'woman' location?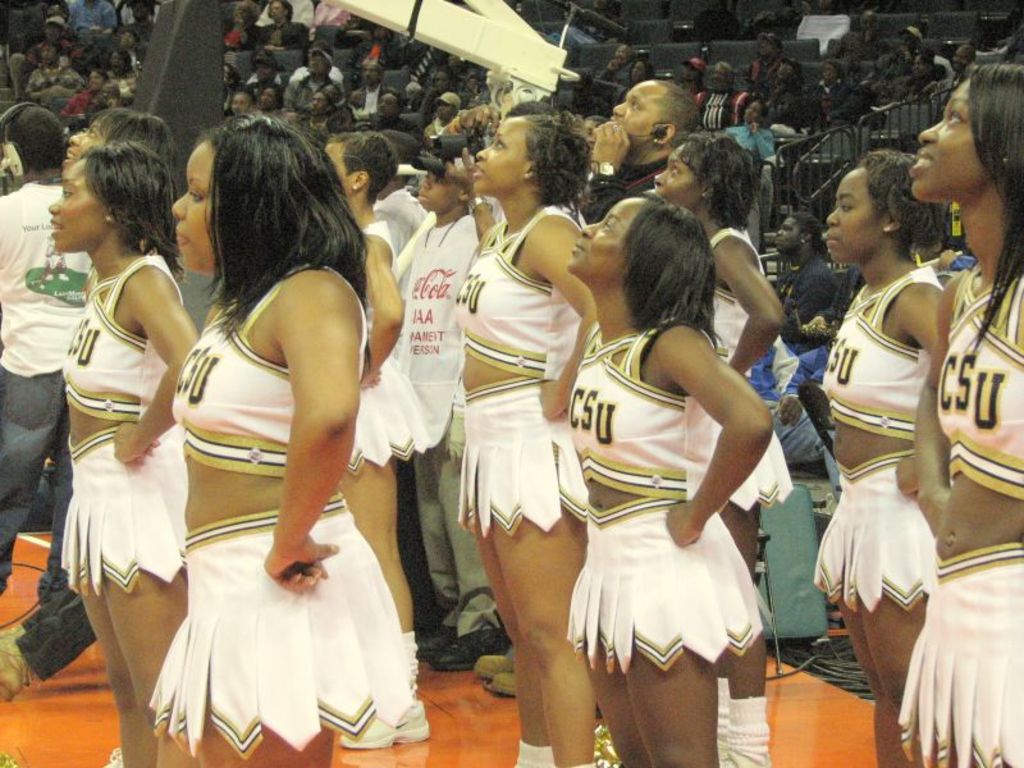
Rect(137, 106, 417, 767)
